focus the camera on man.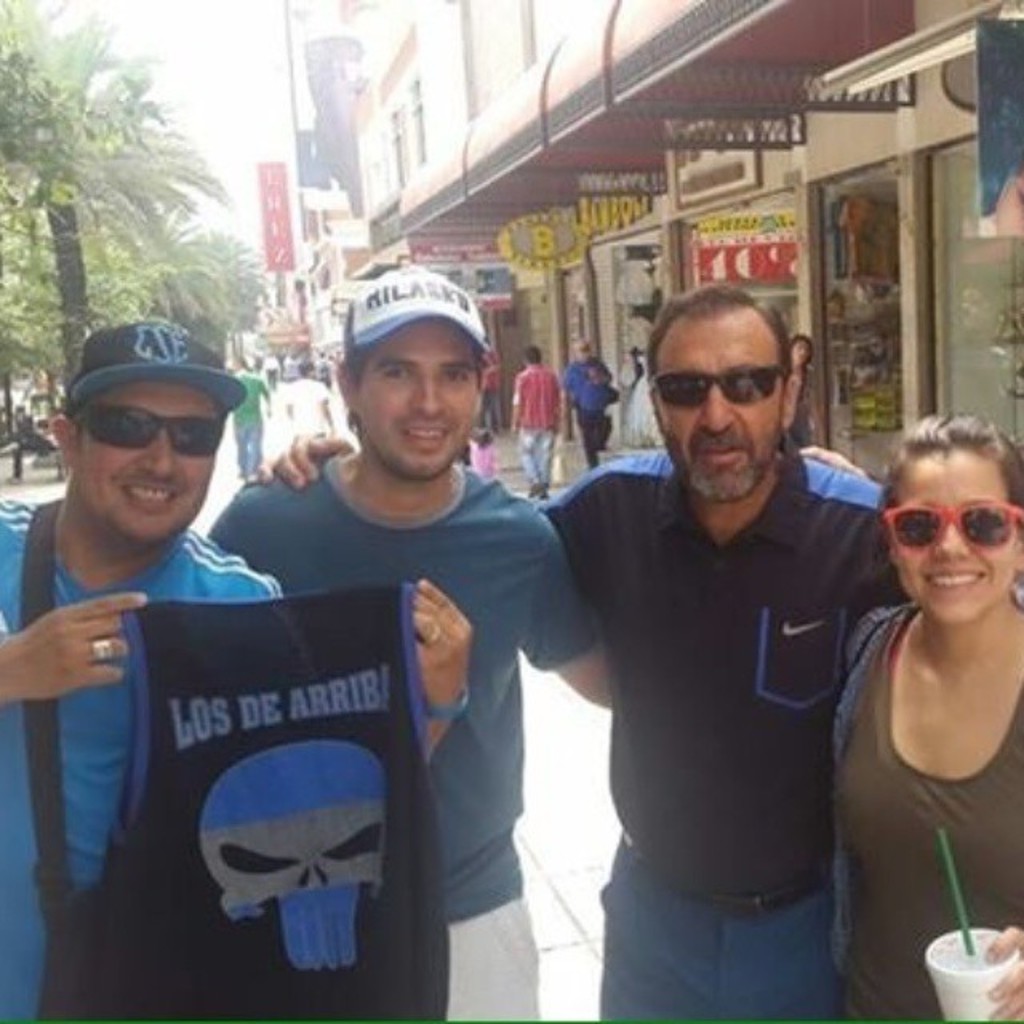
Focus region: bbox=(221, 272, 899, 1022).
